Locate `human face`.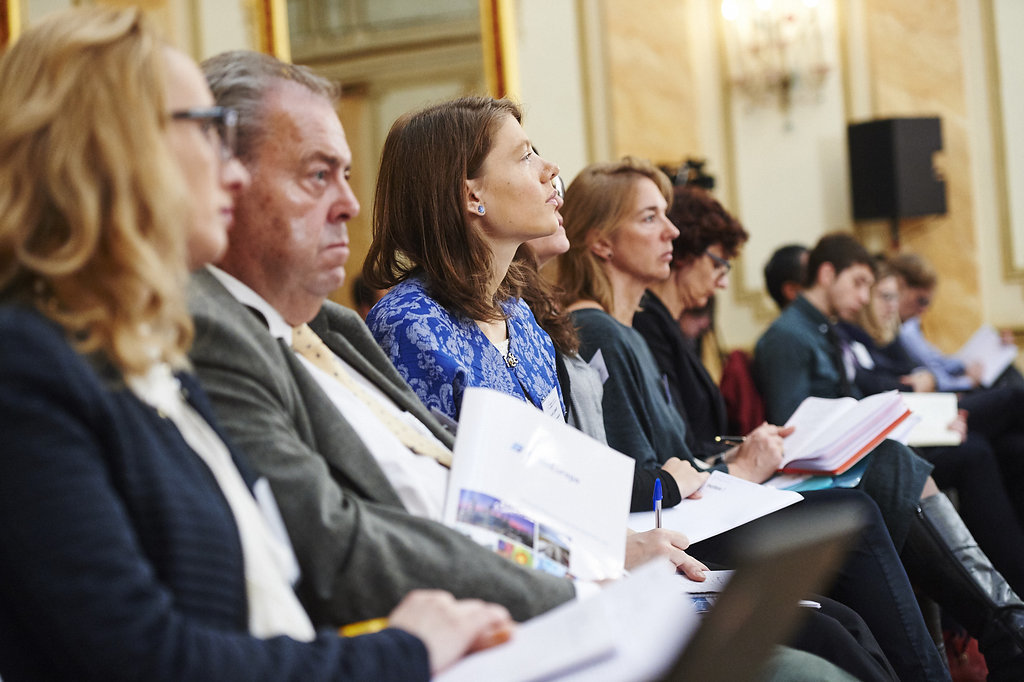
Bounding box: 682,243,731,309.
